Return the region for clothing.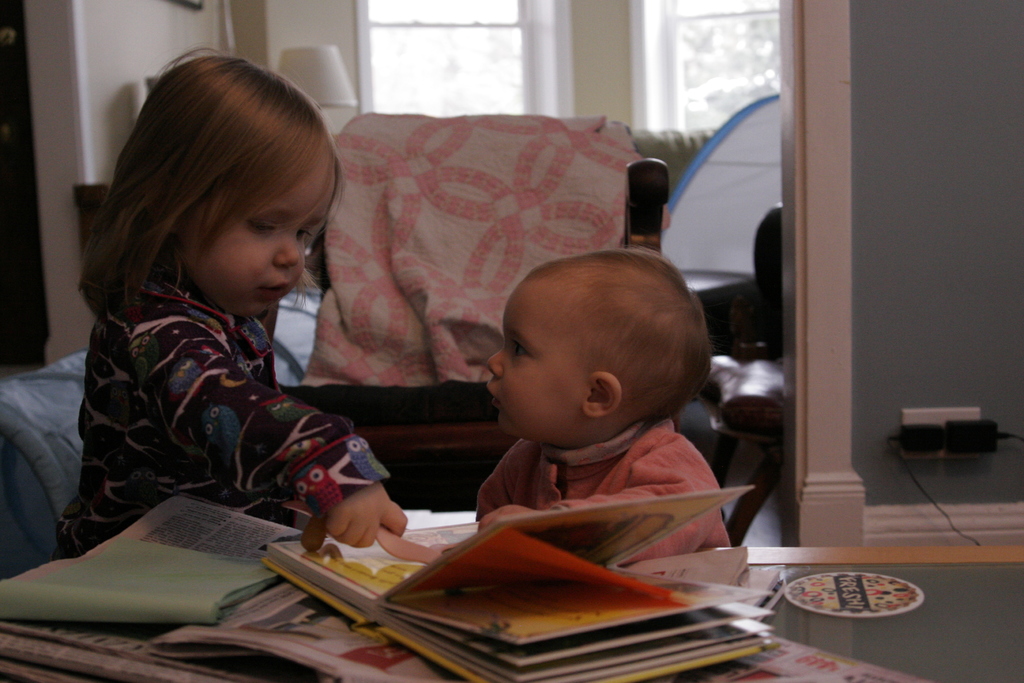
locate(468, 409, 739, 562).
